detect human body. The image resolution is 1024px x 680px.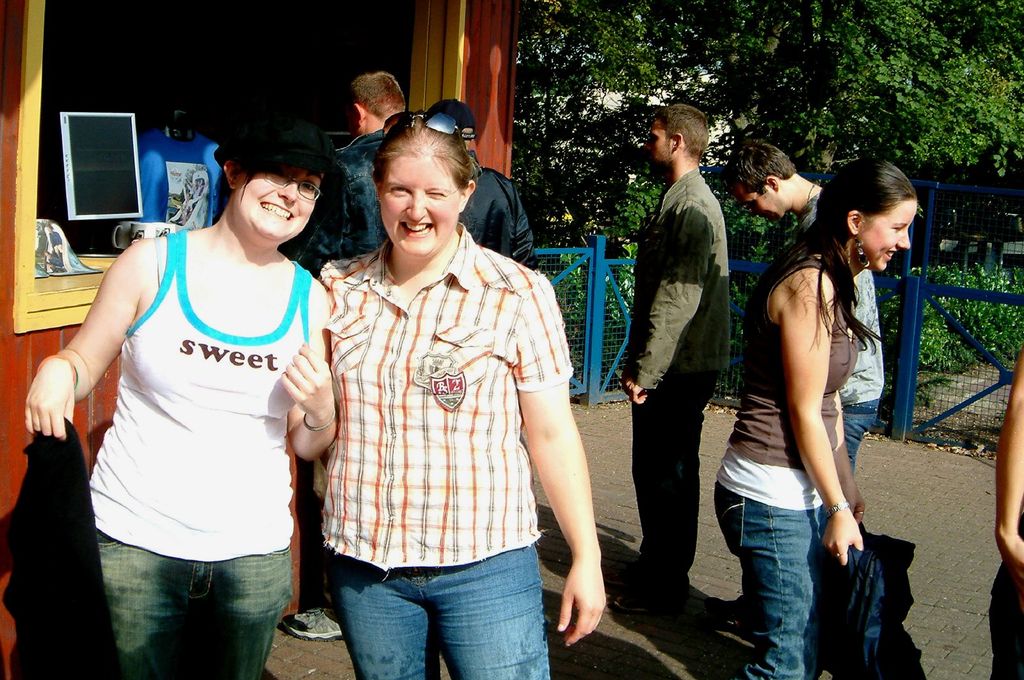
select_region(610, 94, 735, 611).
